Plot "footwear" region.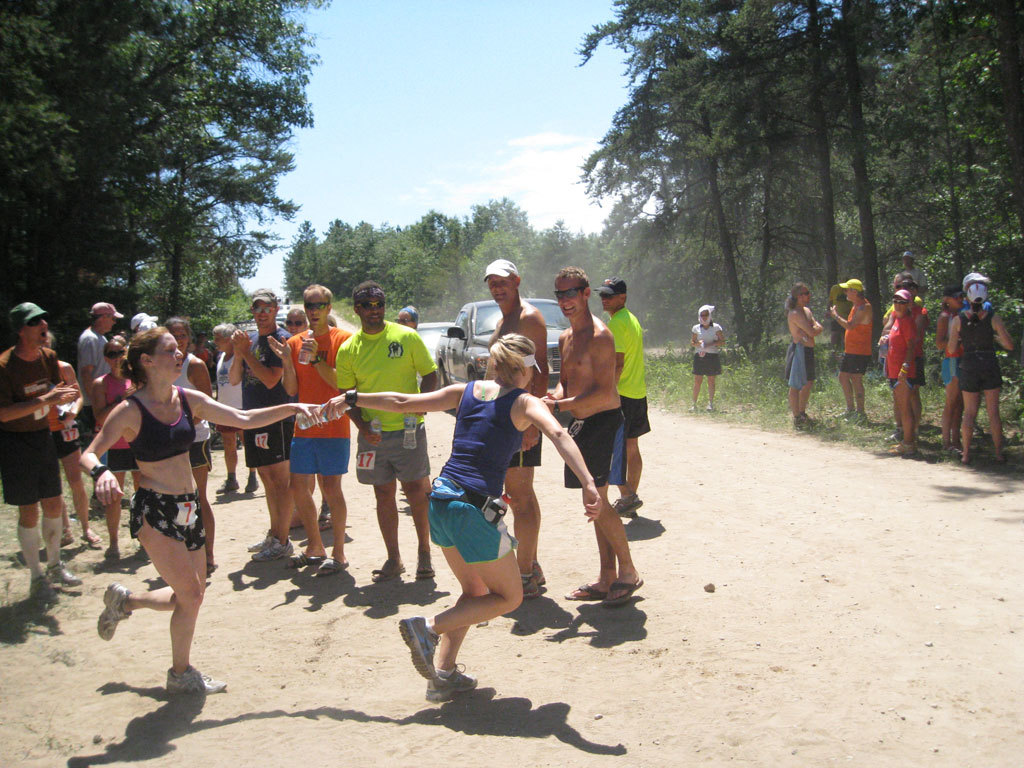
Plotted at (x1=41, y1=553, x2=83, y2=591).
